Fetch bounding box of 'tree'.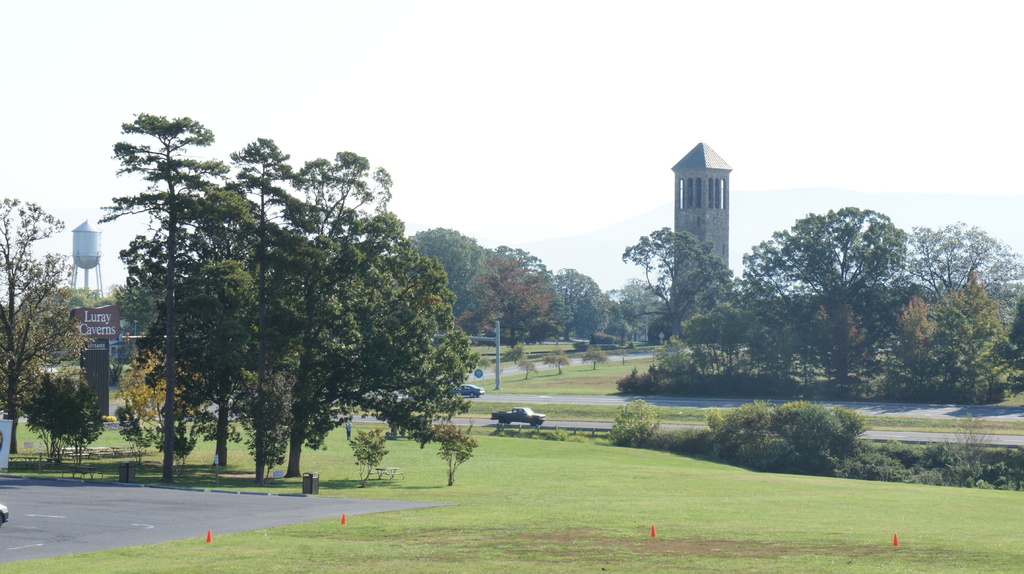
Bbox: 102,114,483,489.
